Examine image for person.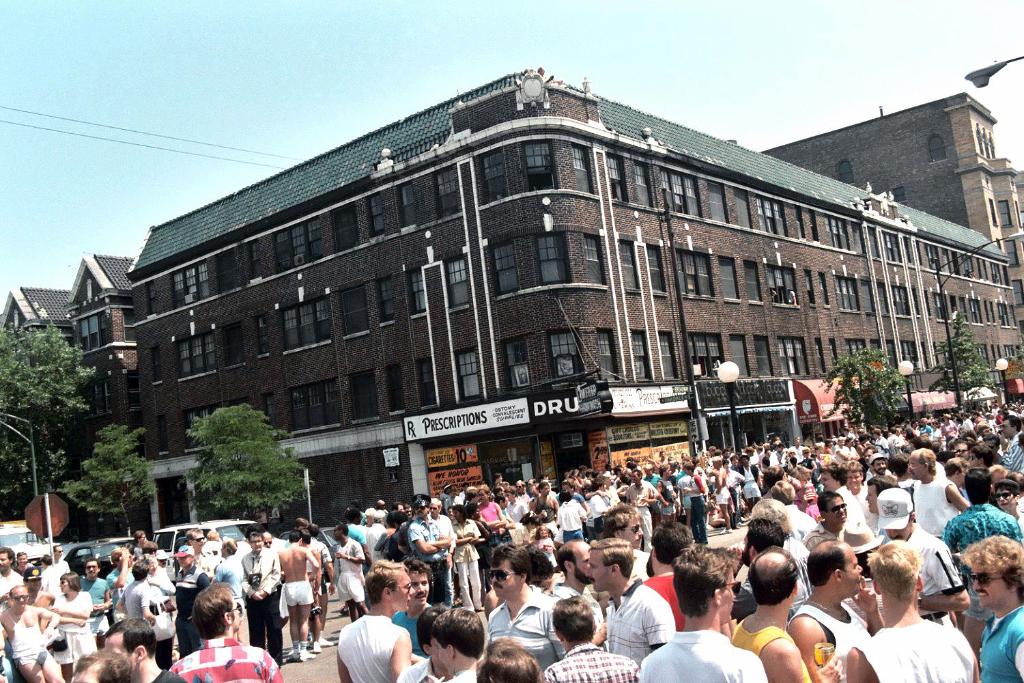
Examination result: Rect(550, 540, 609, 647).
